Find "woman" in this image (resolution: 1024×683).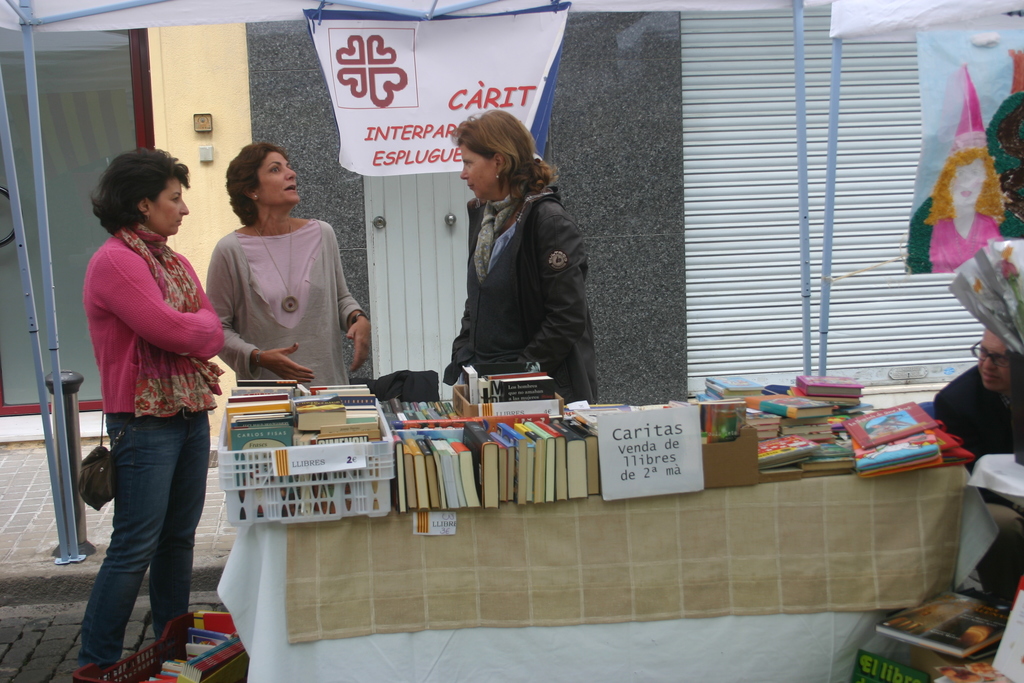
(908,149,1004,276).
